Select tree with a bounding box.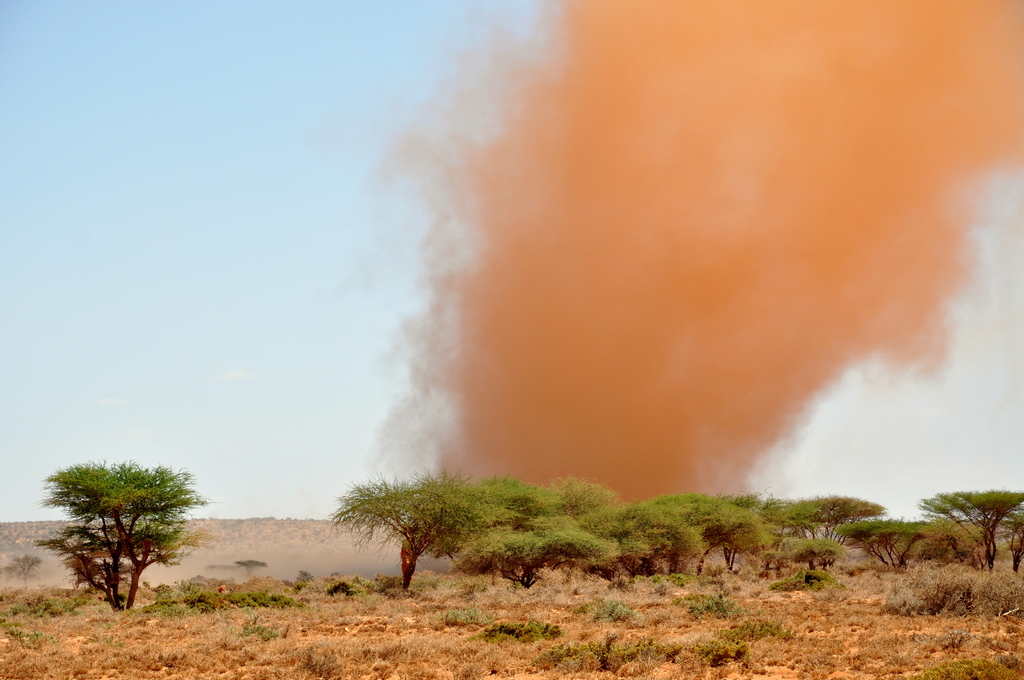
{"left": 38, "top": 465, "right": 220, "bottom": 615}.
